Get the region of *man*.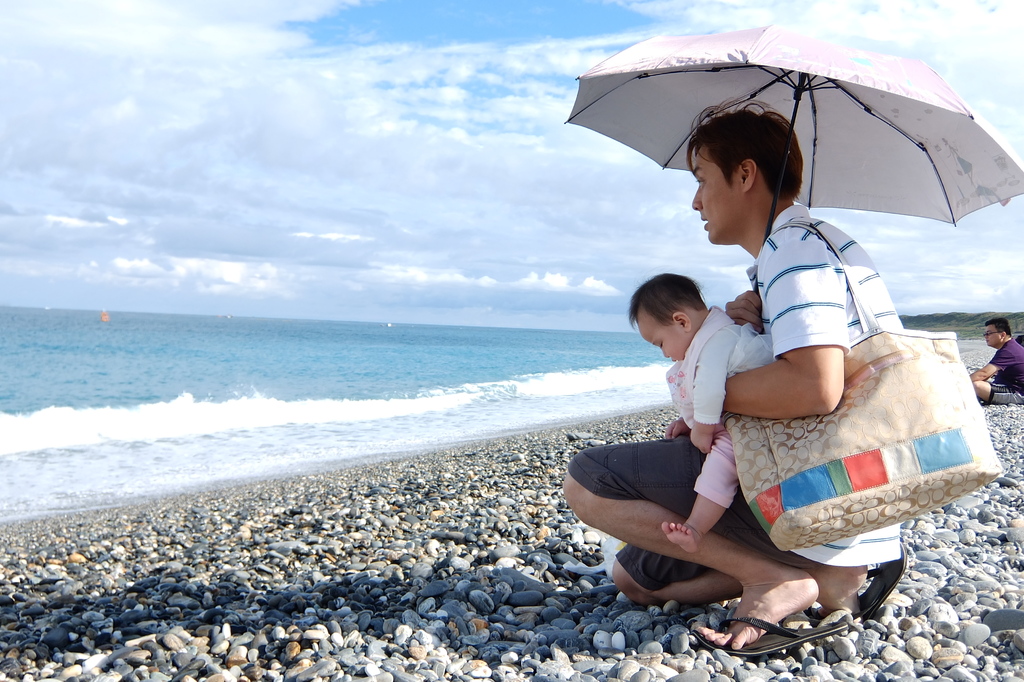
<bbox>573, 93, 976, 593</bbox>.
